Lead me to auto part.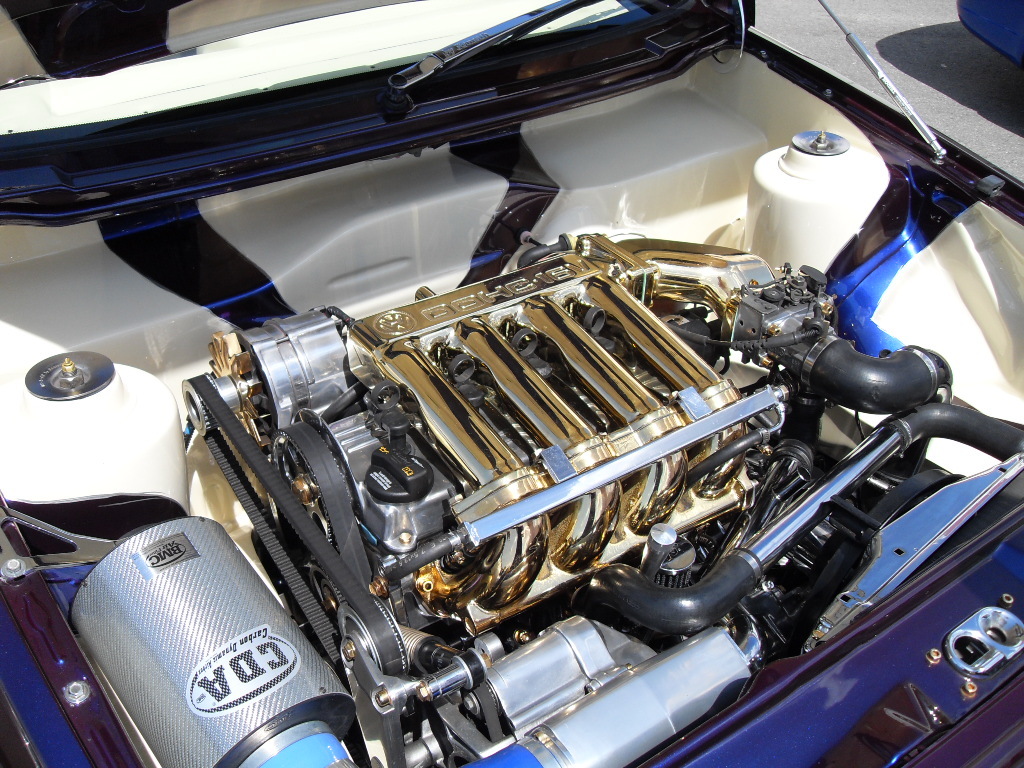
Lead to rect(0, 0, 1023, 767).
